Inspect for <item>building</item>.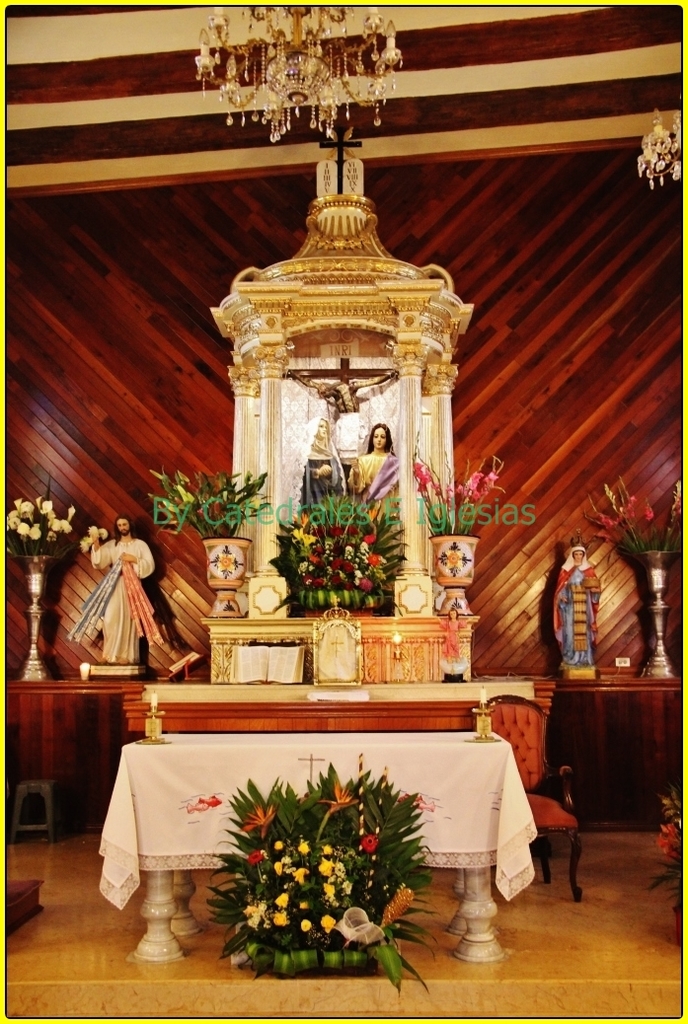
Inspection: bbox(0, 0, 680, 1021).
